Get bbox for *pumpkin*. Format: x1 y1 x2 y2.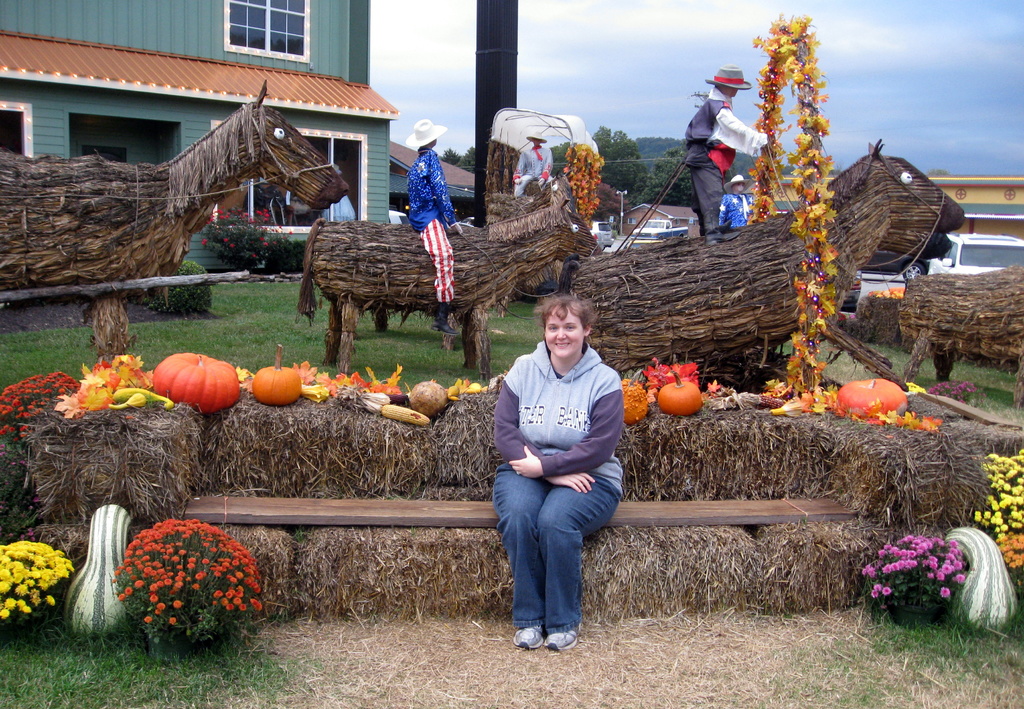
656 372 703 416.
